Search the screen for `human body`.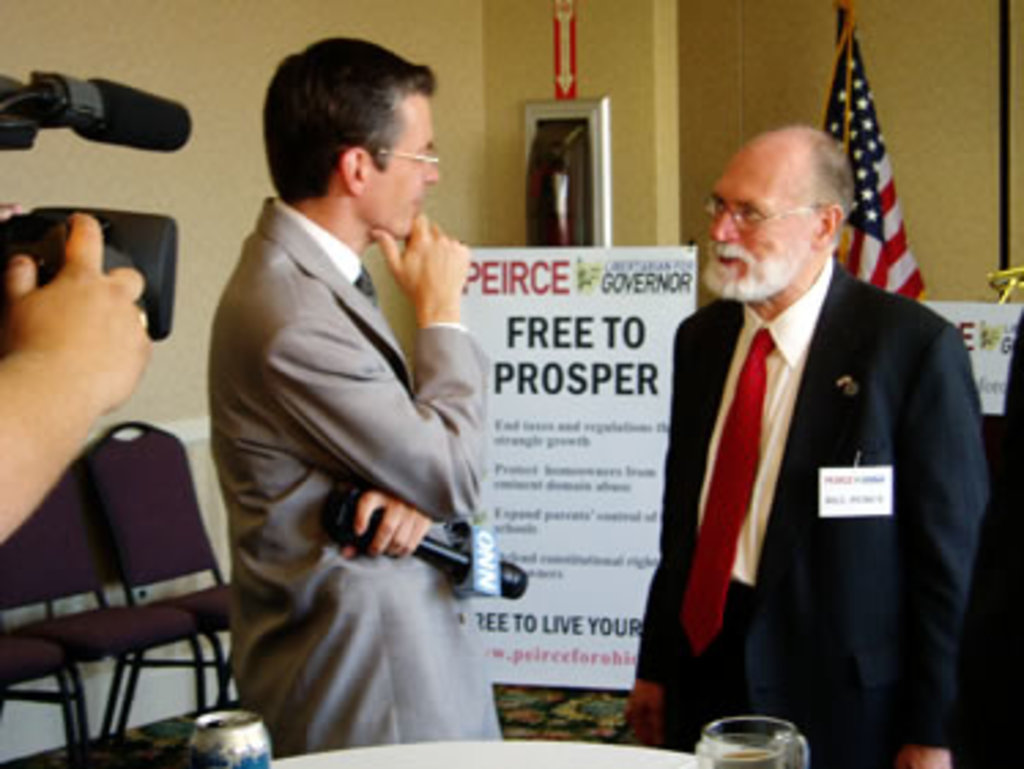
Found at crop(632, 126, 994, 766).
